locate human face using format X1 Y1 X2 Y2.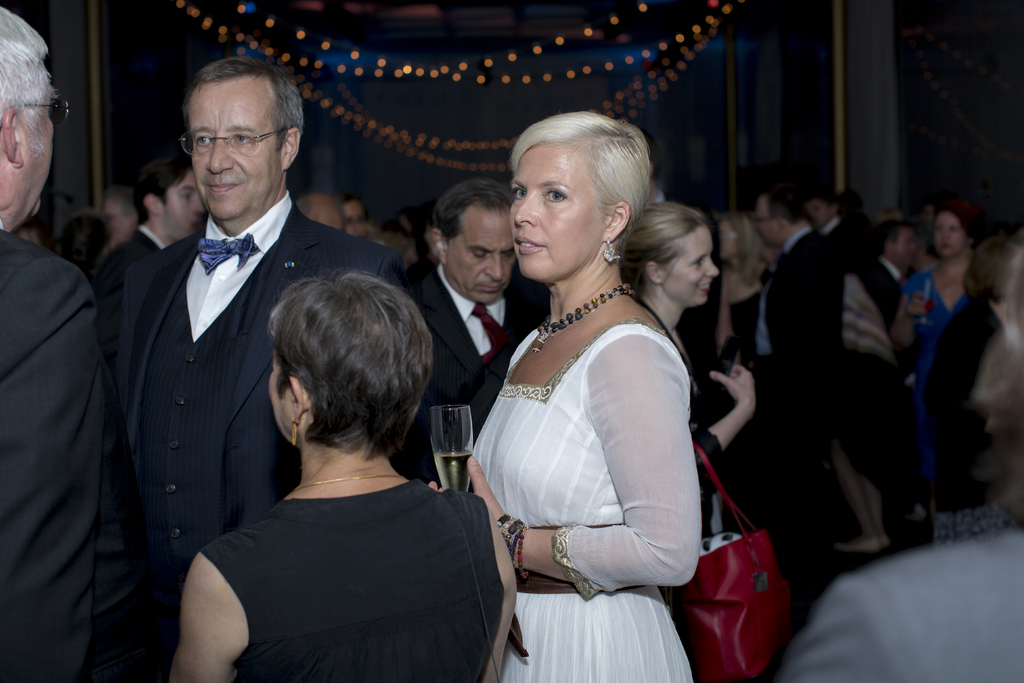
30 92 61 215.
